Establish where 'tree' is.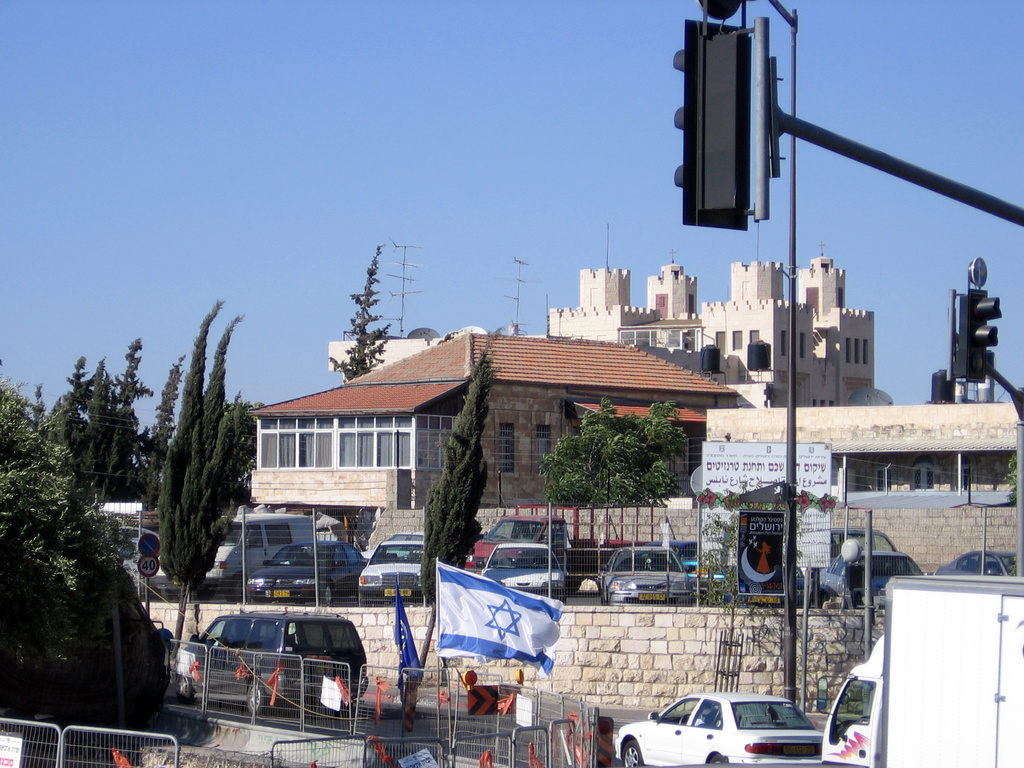
Established at bbox=[326, 239, 387, 376].
